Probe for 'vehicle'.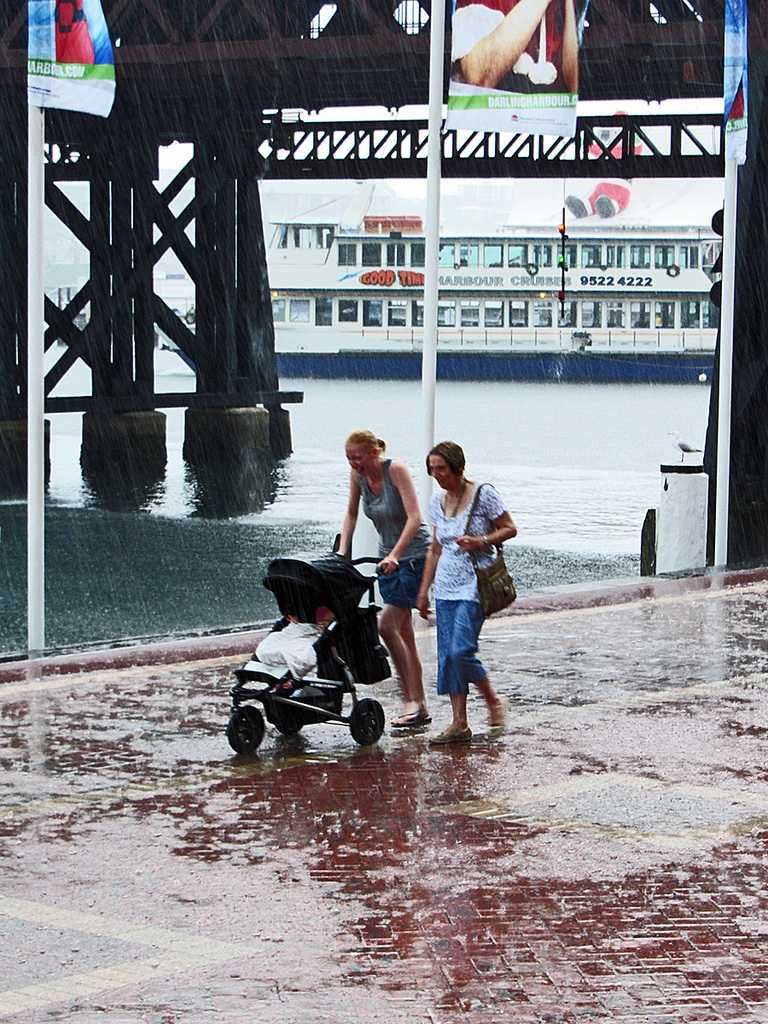
Probe result: <region>153, 182, 724, 384</region>.
